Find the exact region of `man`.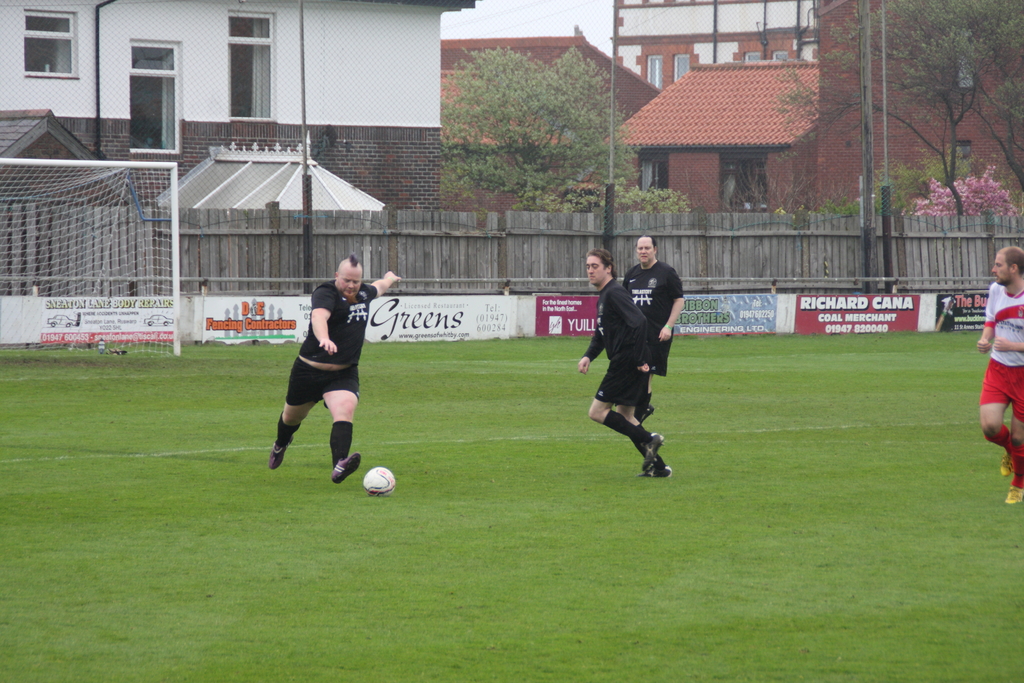
Exact region: l=973, t=233, r=1018, b=509.
